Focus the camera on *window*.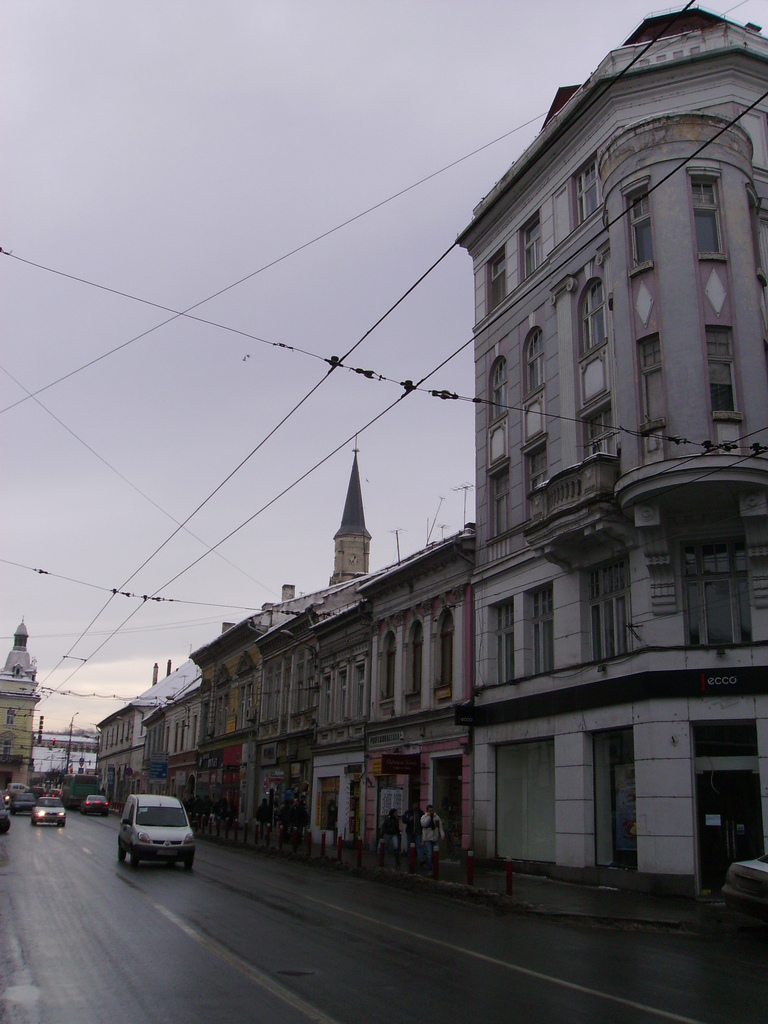
Focus region: BBox(492, 358, 510, 417).
